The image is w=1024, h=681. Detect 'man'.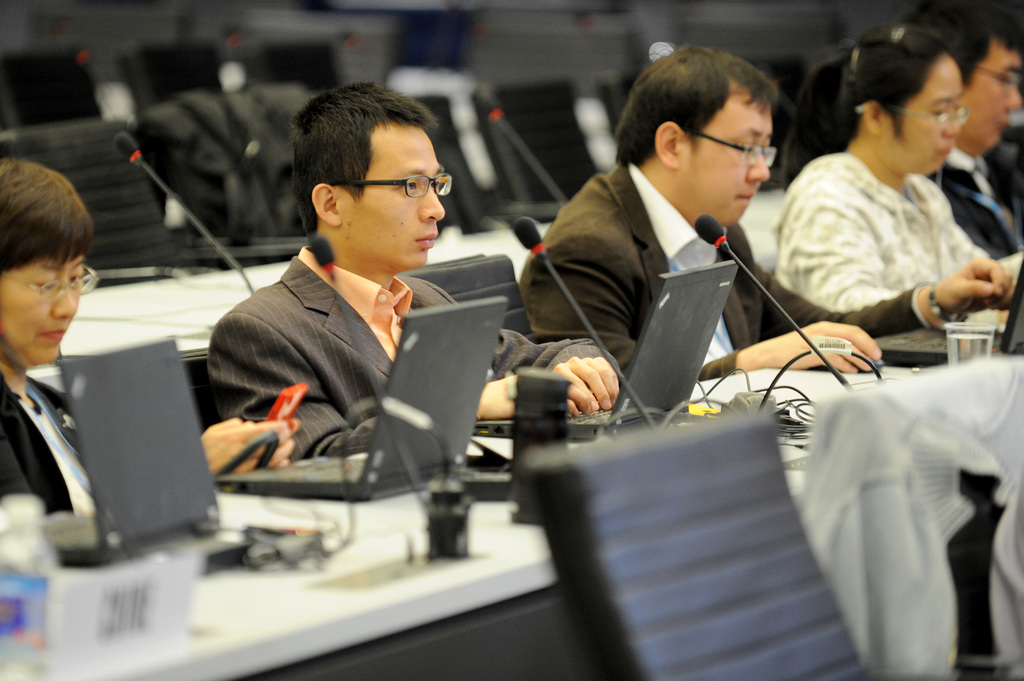
Detection: l=208, t=83, r=616, b=460.
